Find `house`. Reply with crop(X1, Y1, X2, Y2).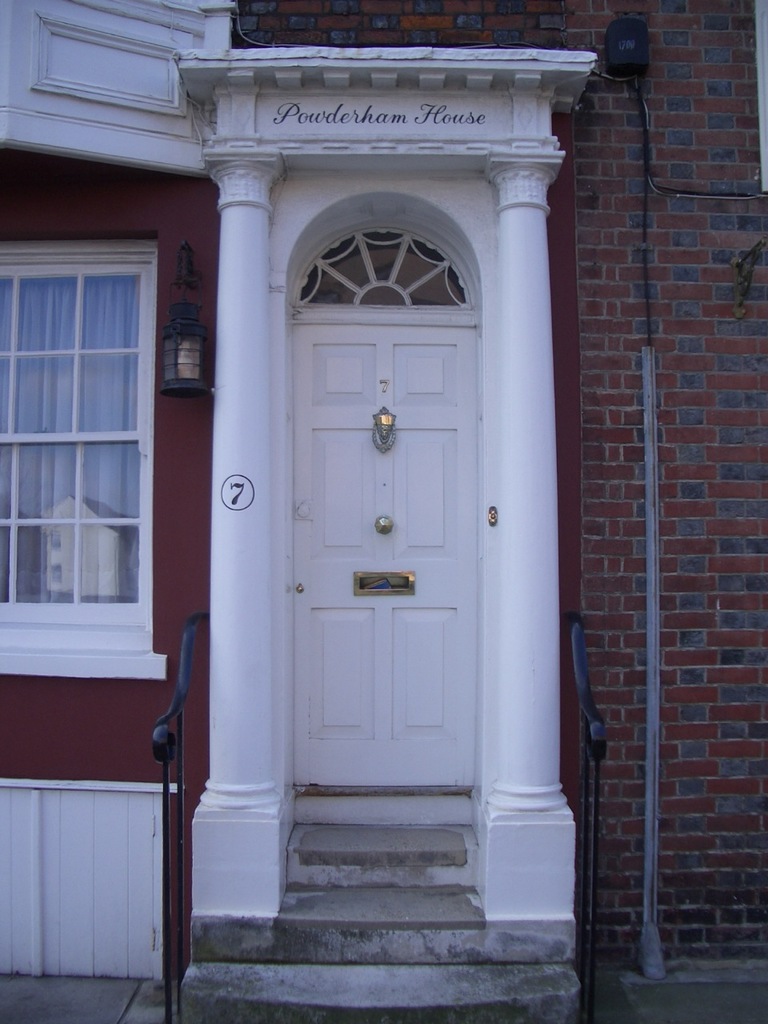
crop(2, 0, 766, 1022).
